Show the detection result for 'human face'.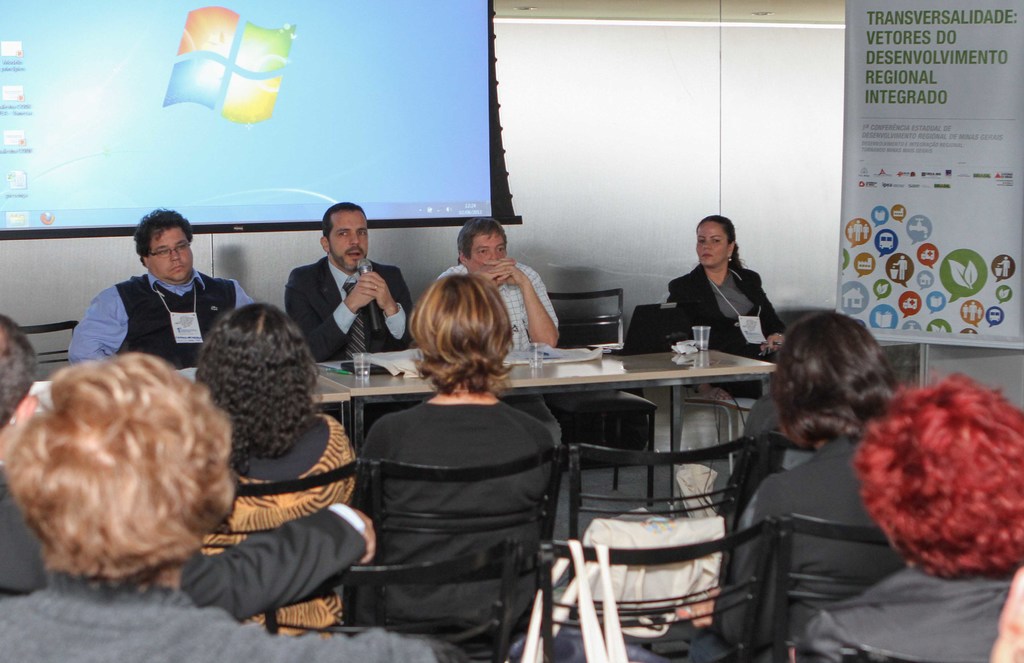
332,210,370,276.
